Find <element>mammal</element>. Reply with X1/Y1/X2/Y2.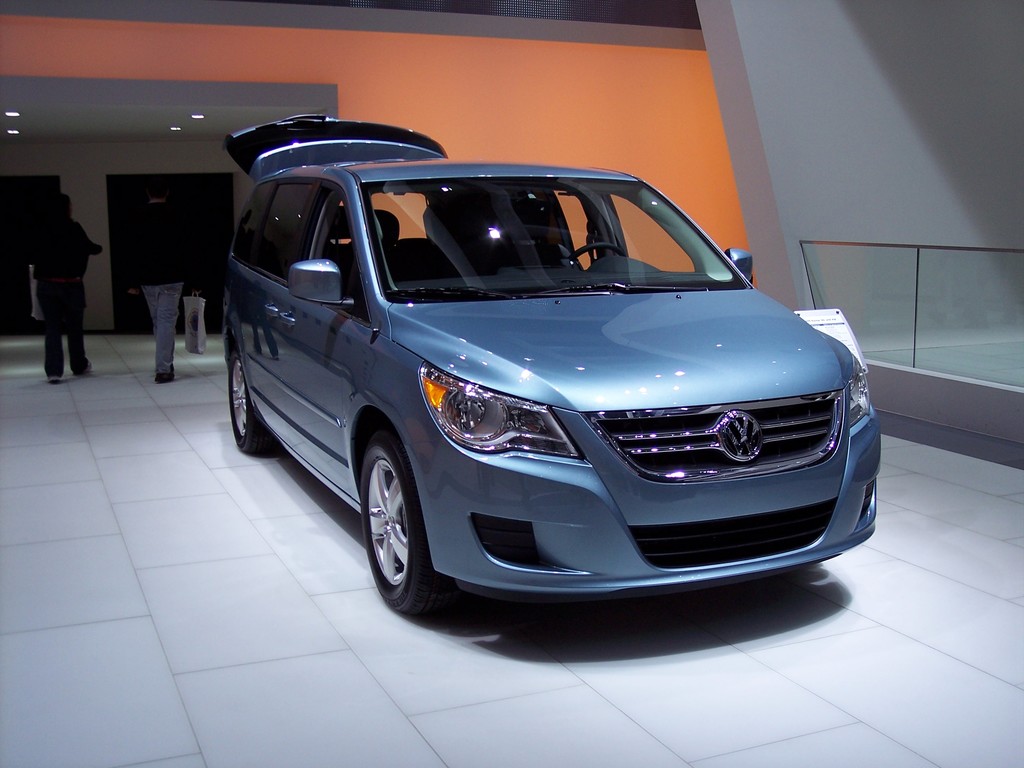
11/191/82/359.
